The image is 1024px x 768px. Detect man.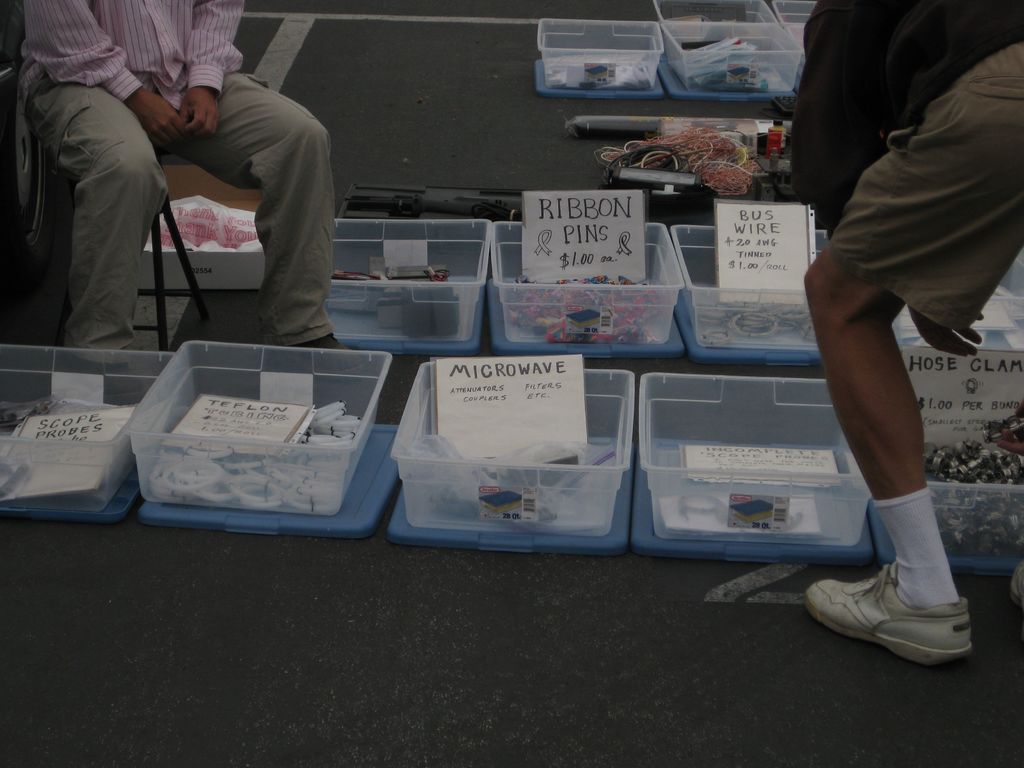
Detection: left=785, top=0, right=1023, bottom=666.
